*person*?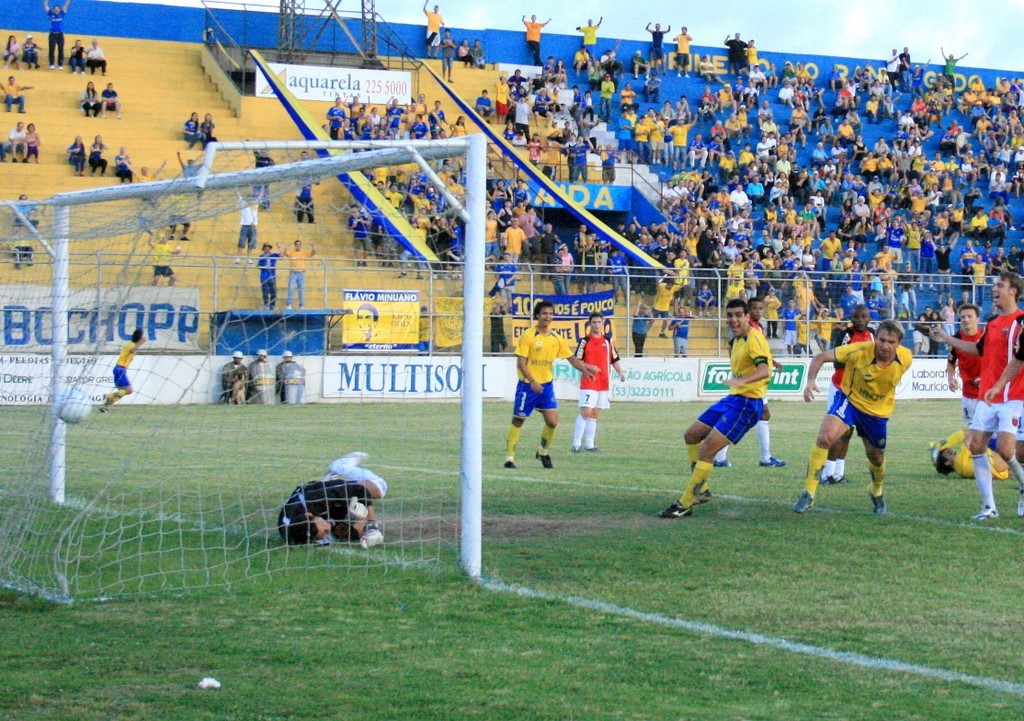
region(948, 311, 987, 476)
